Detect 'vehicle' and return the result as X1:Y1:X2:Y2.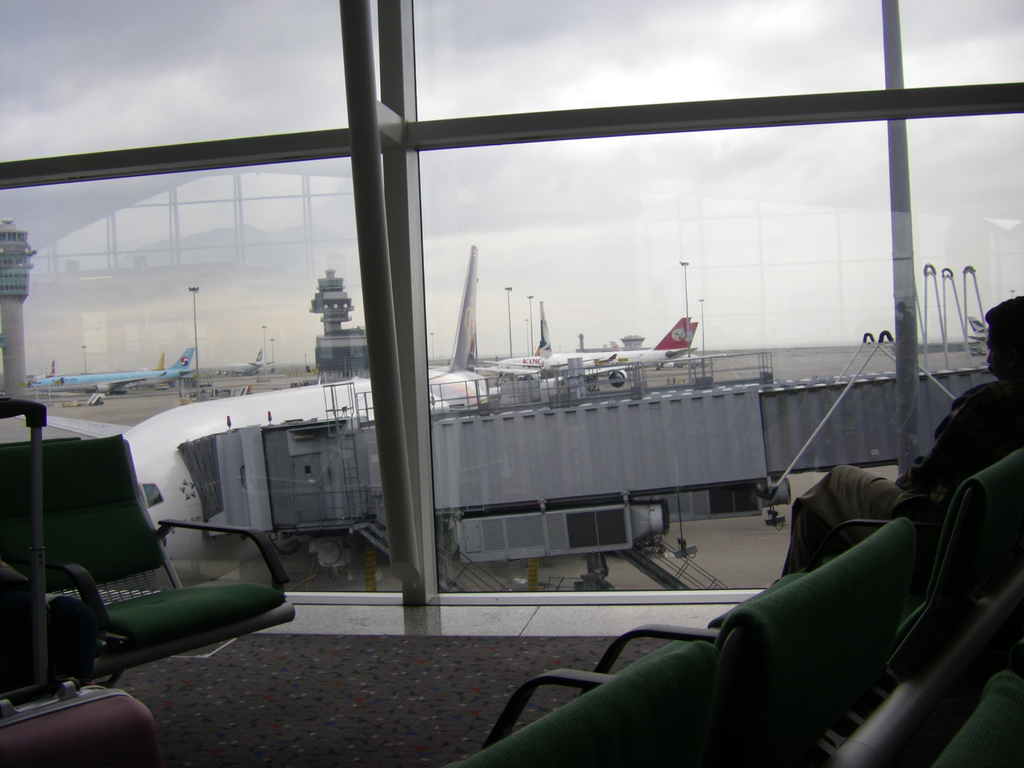
666:310:746:365.
